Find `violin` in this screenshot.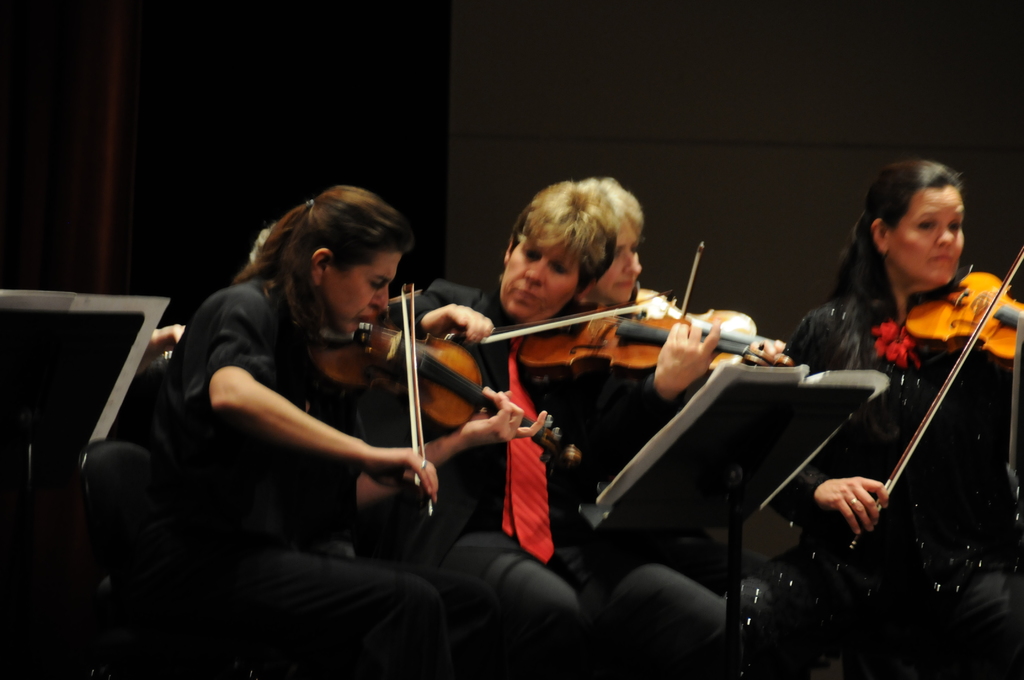
The bounding box for `violin` is crop(858, 229, 1023, 534).
